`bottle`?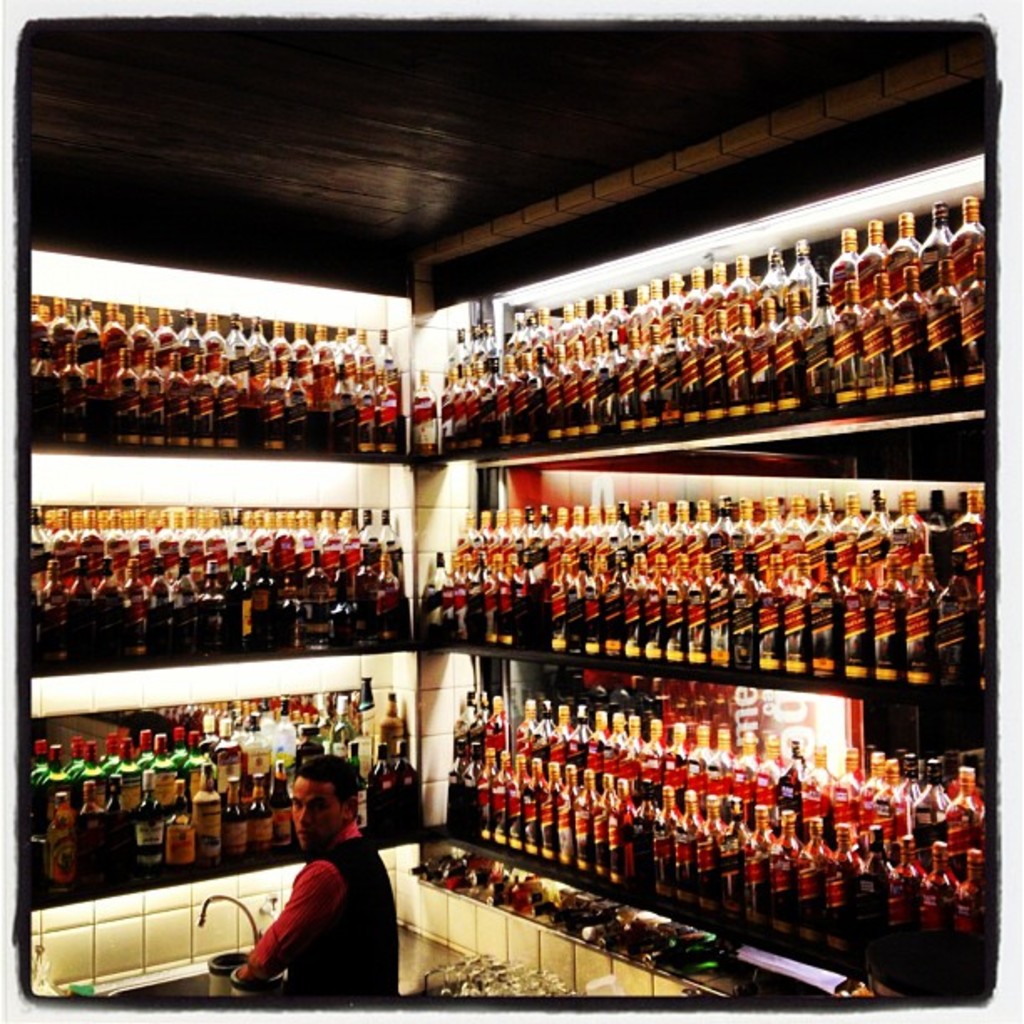
{"x1": 604, "y1": 778, "x2": 639, "y2": 887}
